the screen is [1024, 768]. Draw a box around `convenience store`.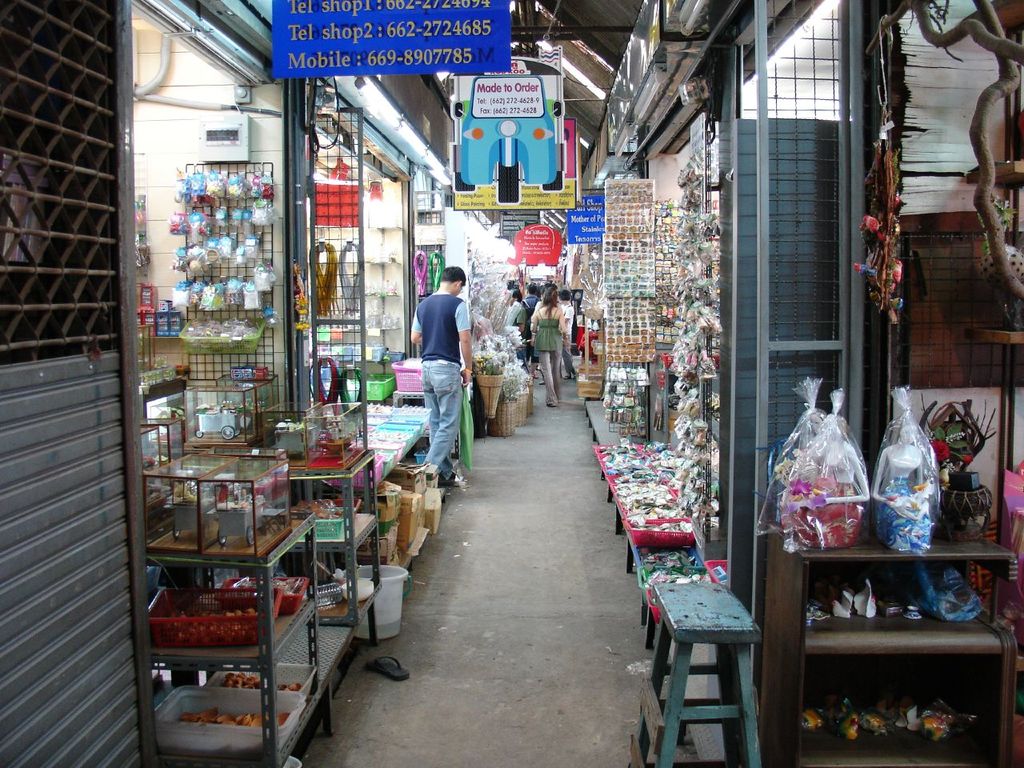
left=0, top=0, right=1023, bottom=767.
